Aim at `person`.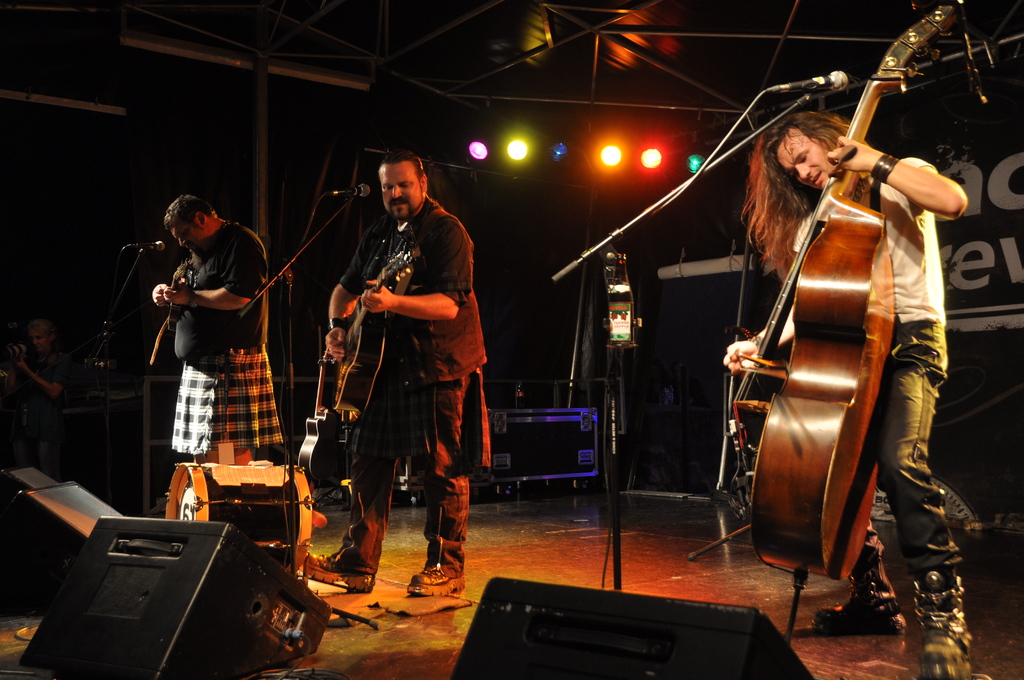
Aimed at <region>721, 102, 982, 679</region>.
